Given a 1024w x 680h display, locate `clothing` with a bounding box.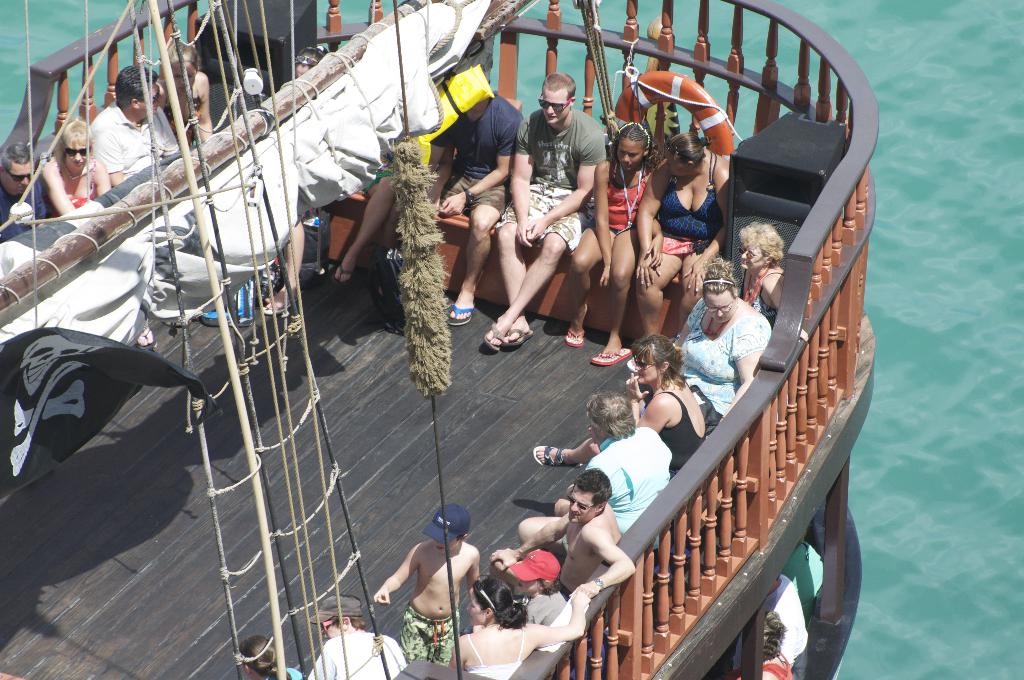
Located: 398,606,449,668.
